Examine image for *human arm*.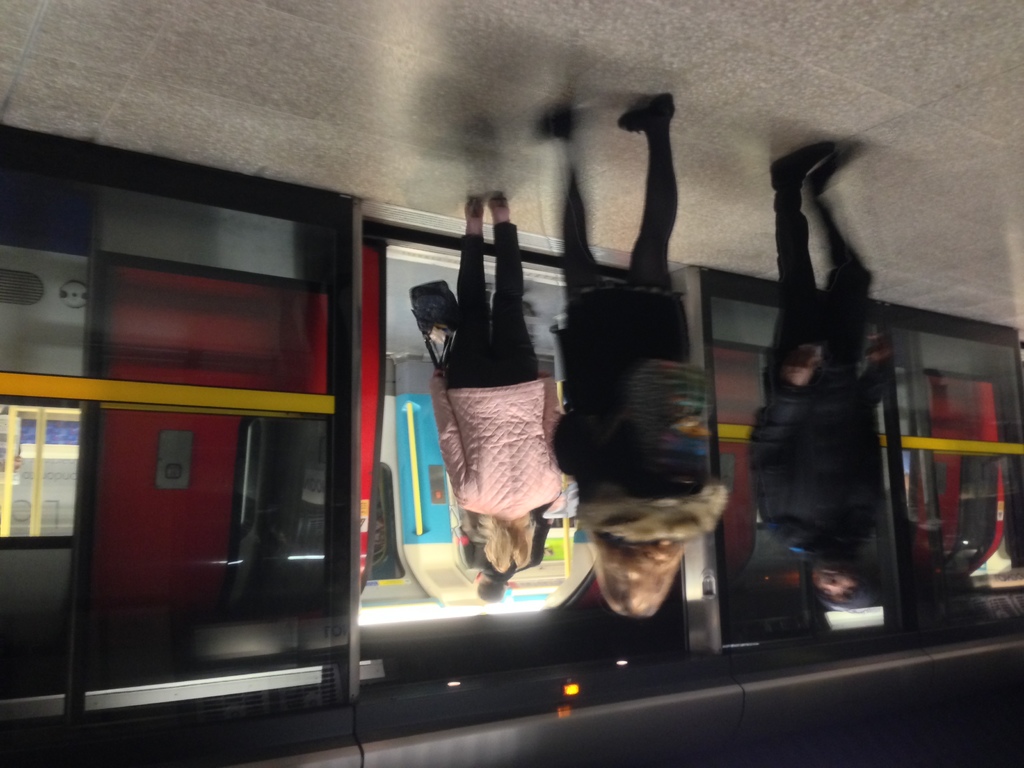
Examination result: 737,340,835,512.
